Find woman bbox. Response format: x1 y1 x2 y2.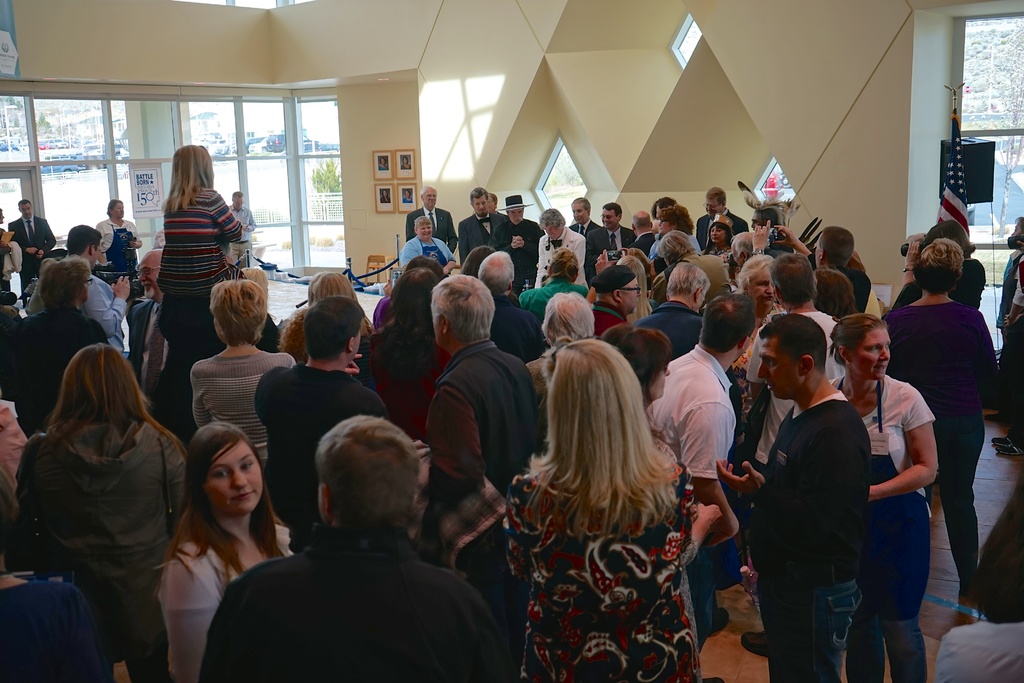
600 321 721 651.
